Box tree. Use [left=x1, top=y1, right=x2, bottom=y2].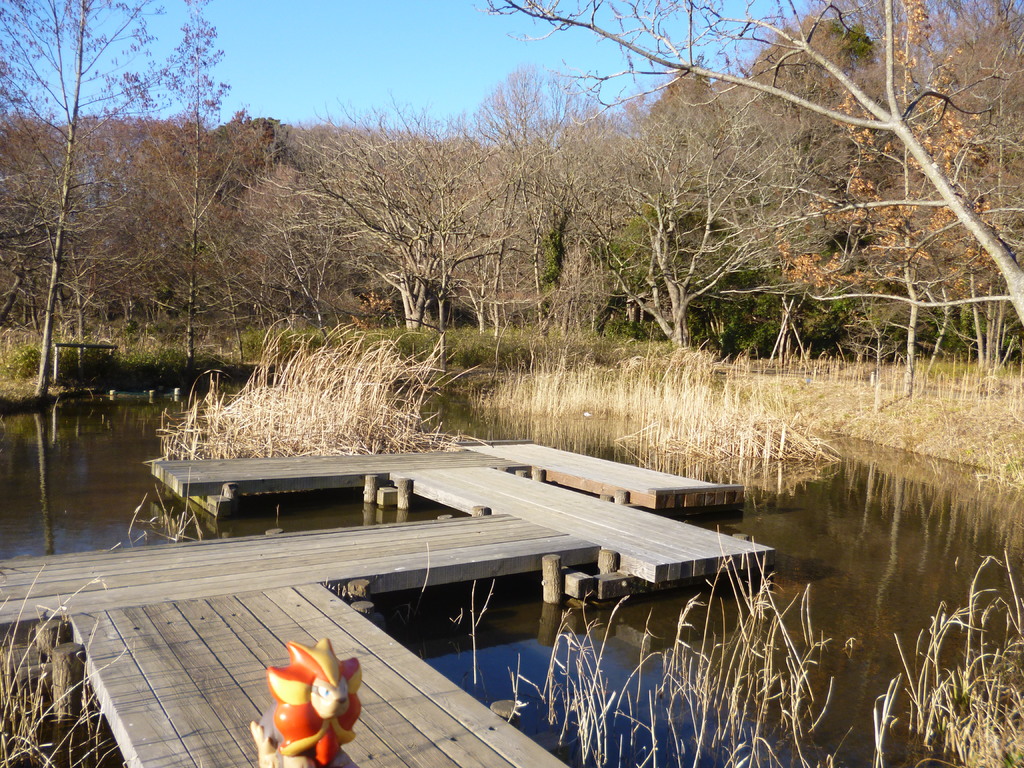
[left=292, top=90, right=554, bottom=332].
